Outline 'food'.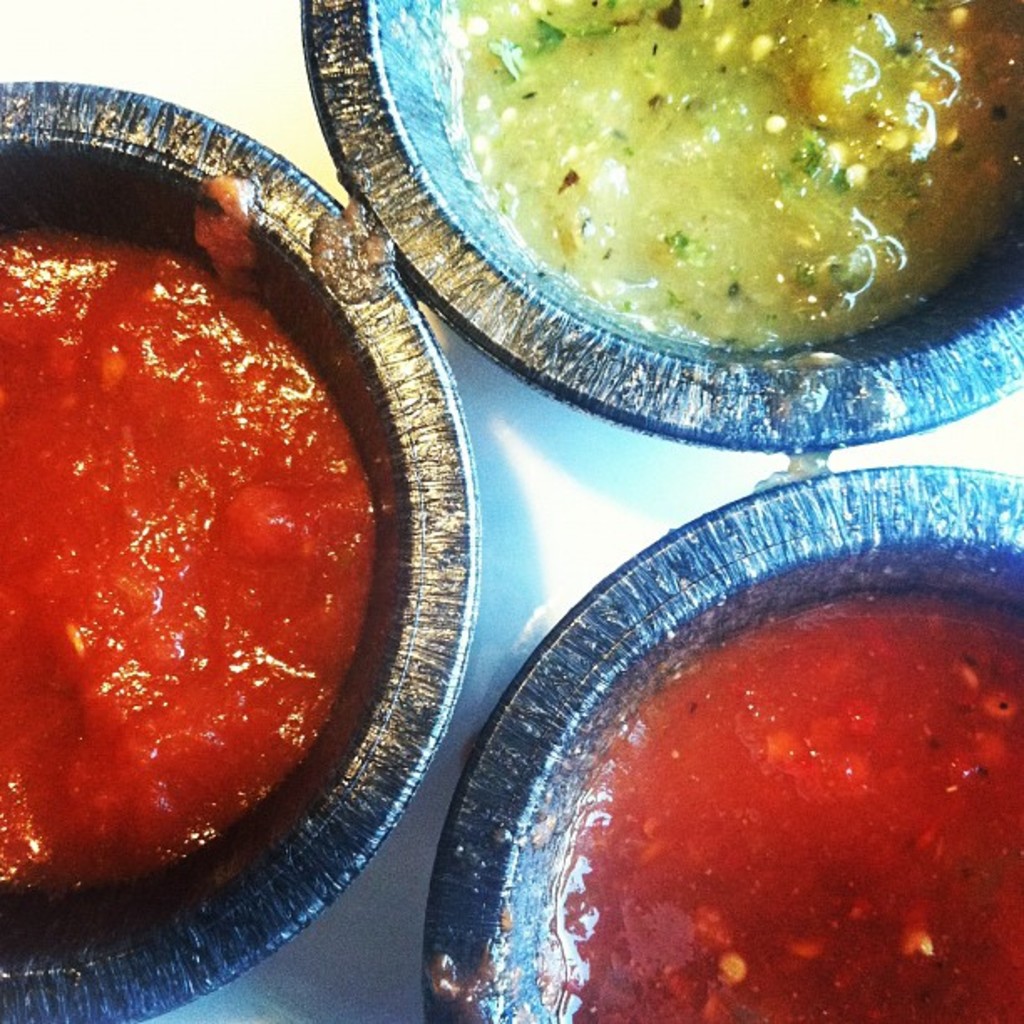
Outline: 450:0:1022:350.
